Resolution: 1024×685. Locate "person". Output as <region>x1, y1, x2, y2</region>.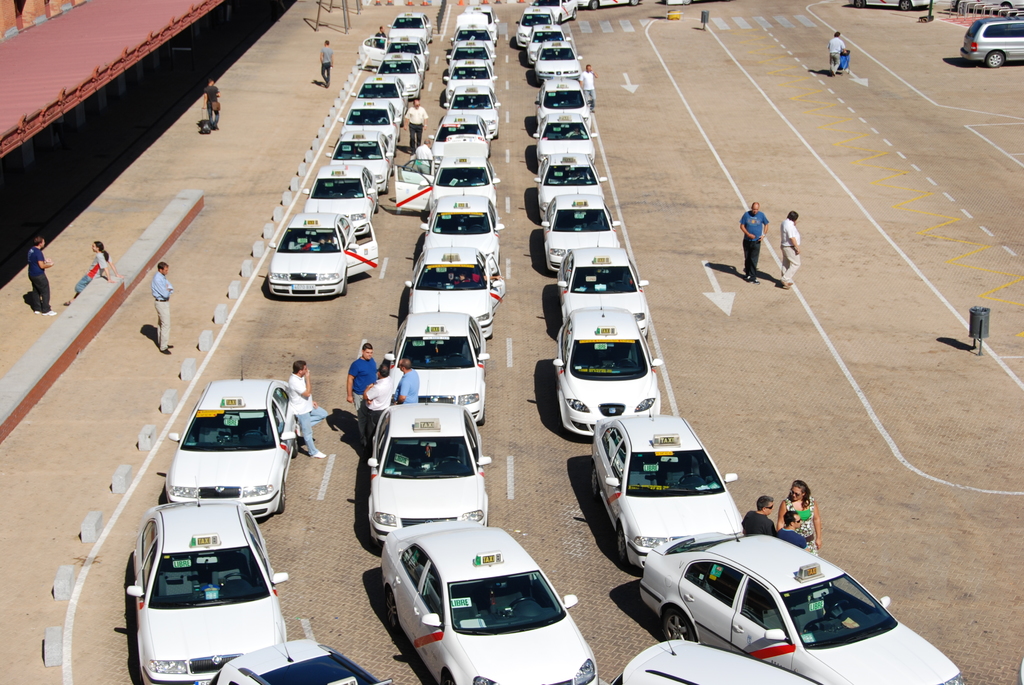
<region>342, 340, 374, 445</region>.
